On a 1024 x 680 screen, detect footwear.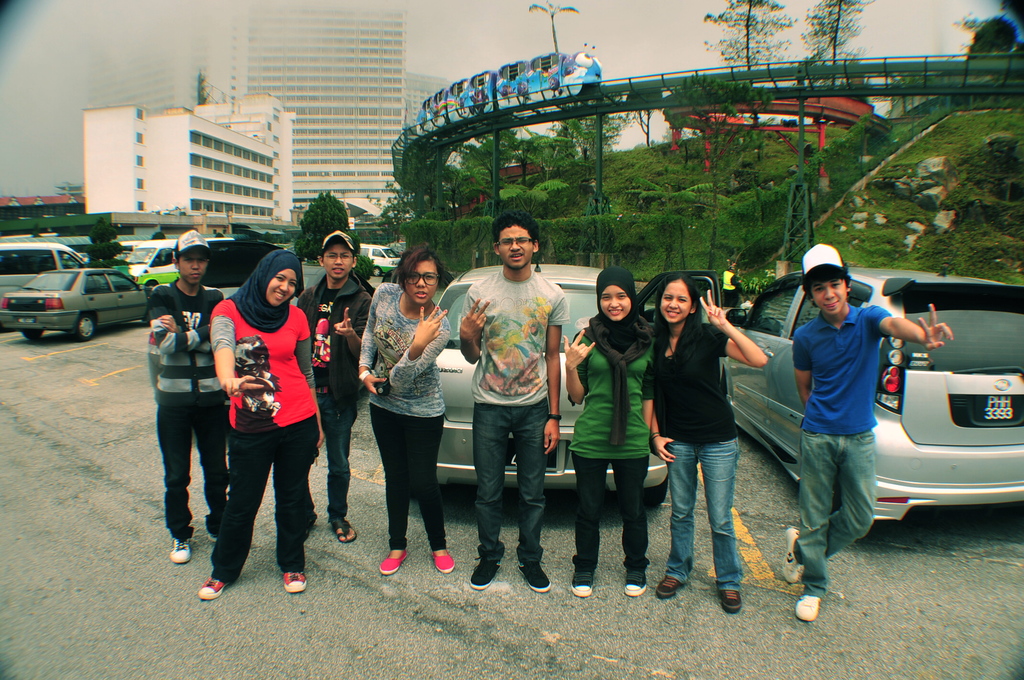
(left=330, top=513, right=360, bottom=544).
